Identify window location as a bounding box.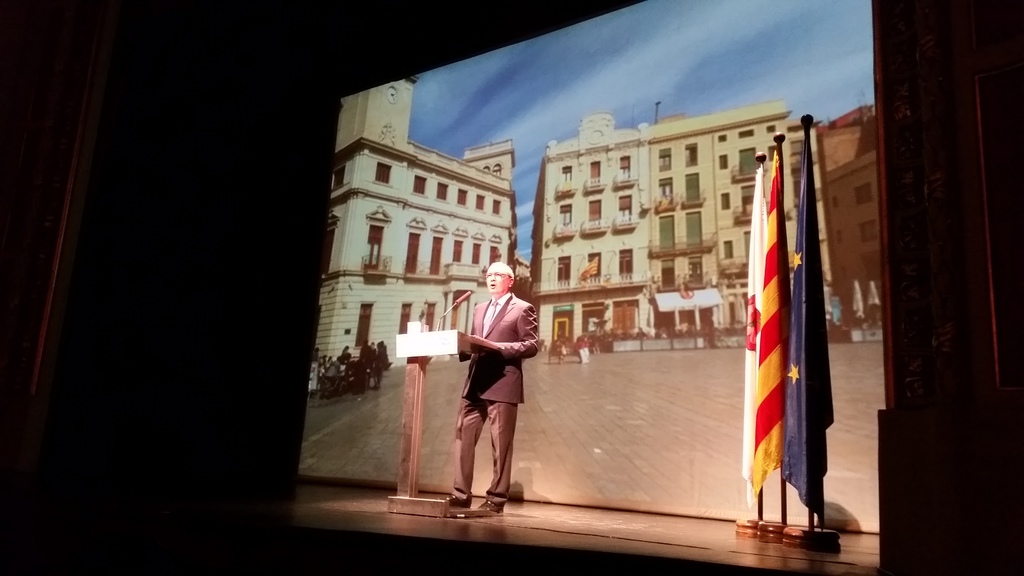
region(354, 301, 379, 344).
